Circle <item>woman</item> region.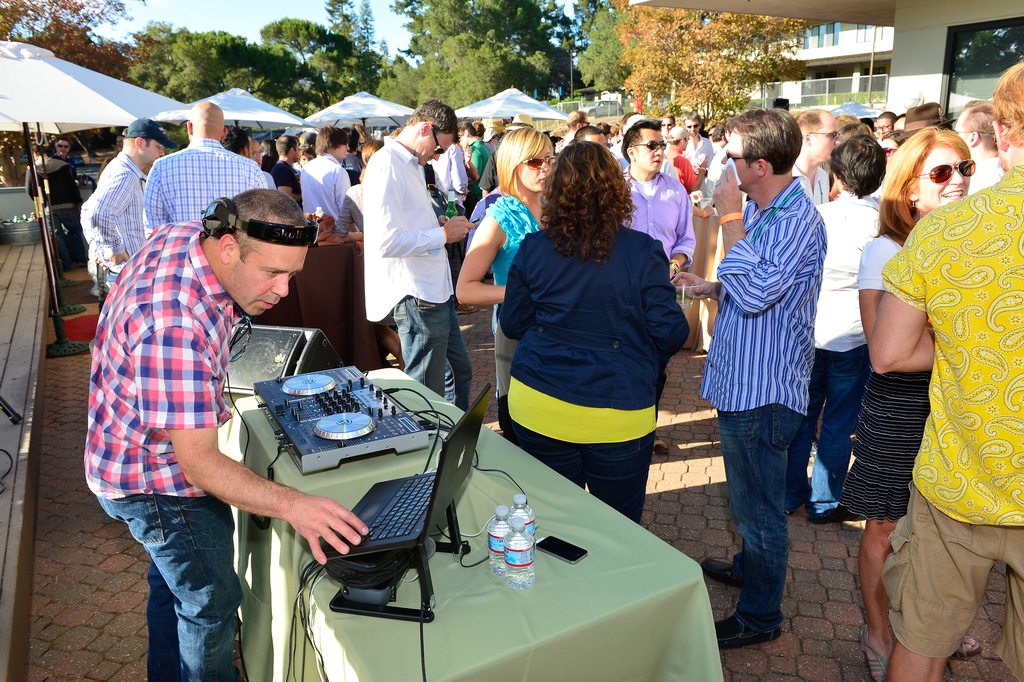
Region: [856, 118, 977, 681].
